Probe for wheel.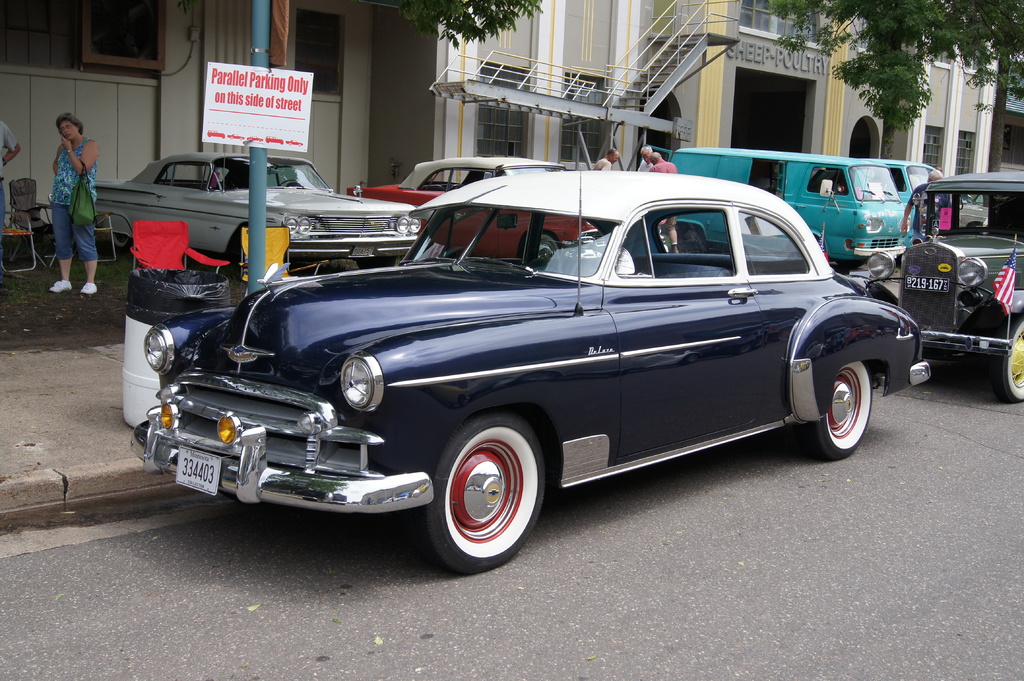
Probe result: <bbox>803, 354, 879, 459</bbox>.
